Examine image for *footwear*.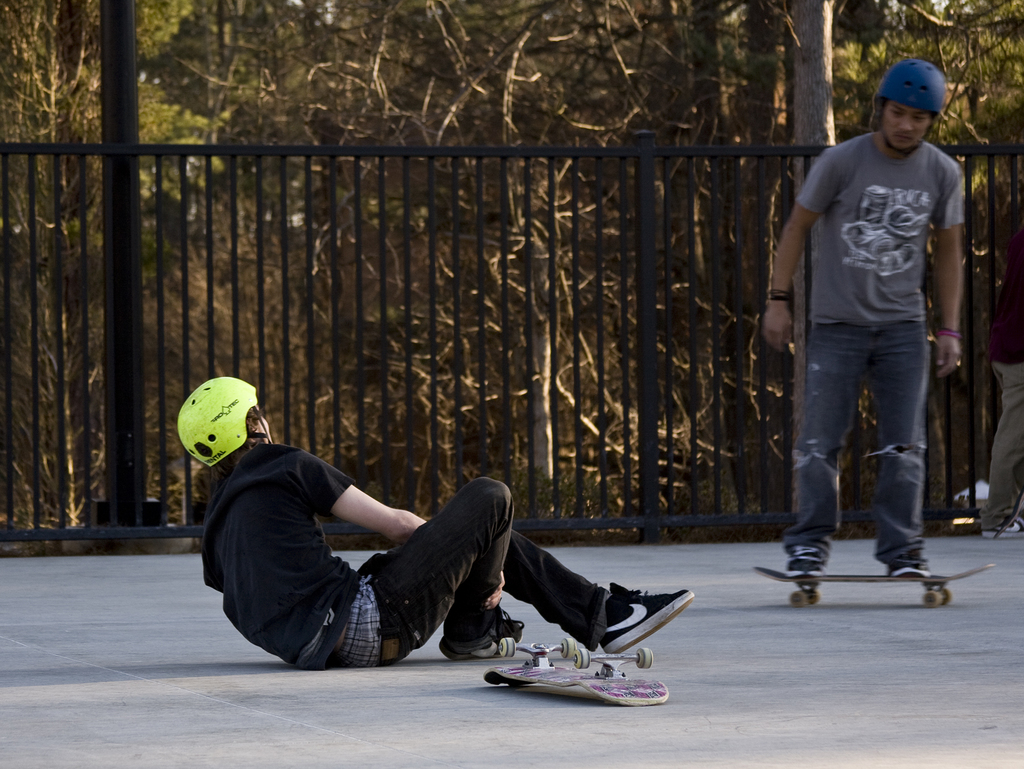
Examination result: {"left": 884, "top": 548, "right": 928, "bottom": 580}.
